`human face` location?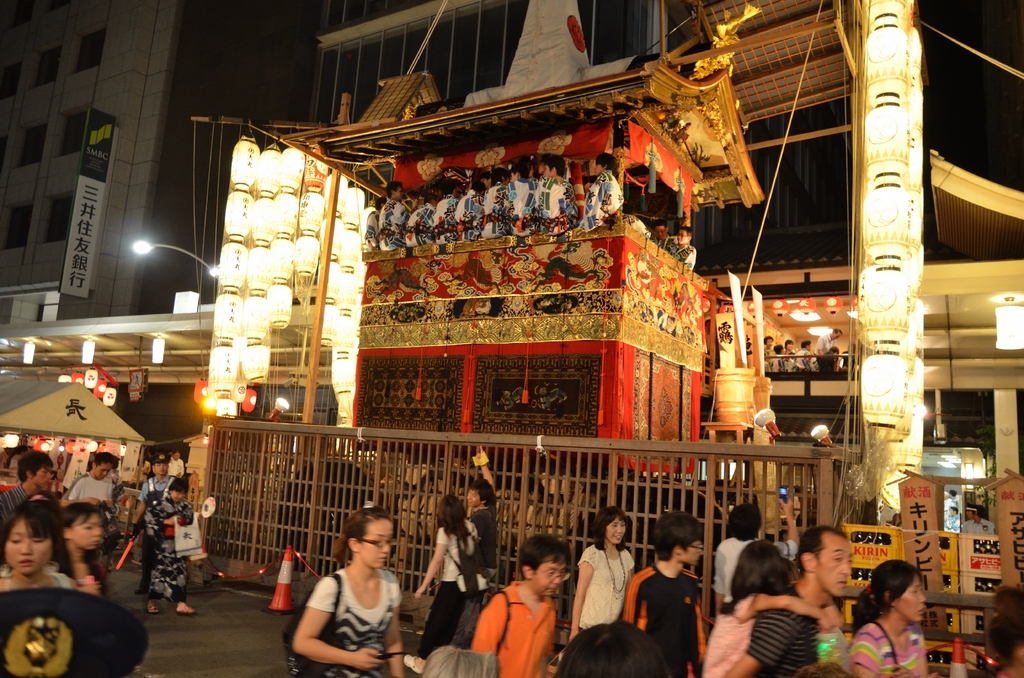
<region>156, 465, 168, 476</region>
